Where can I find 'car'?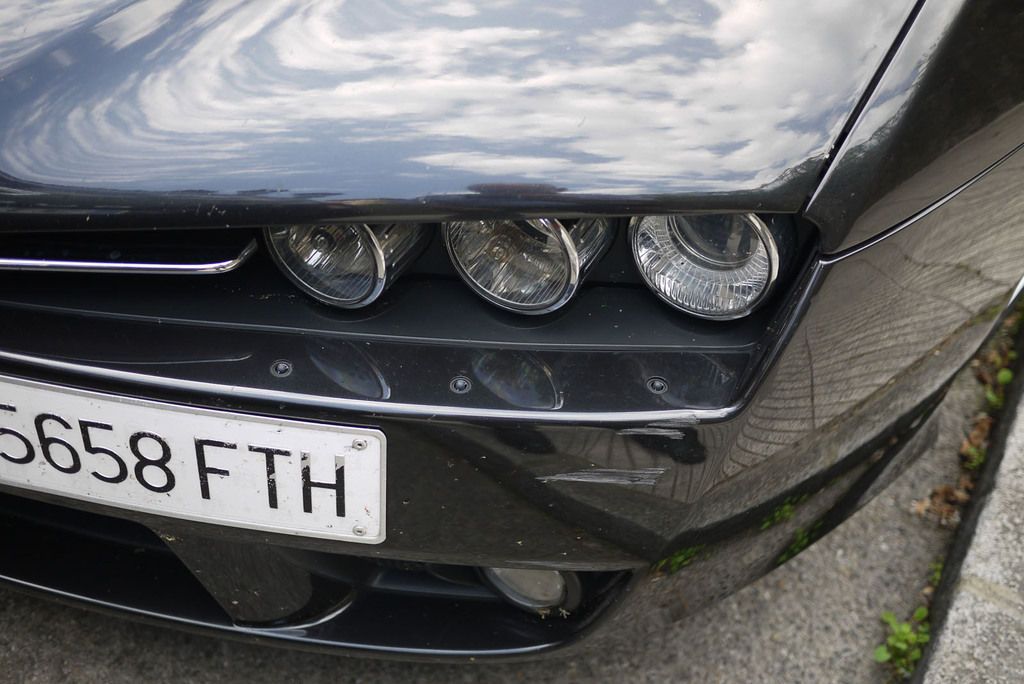
You can find it at [0,0,1023,671].
